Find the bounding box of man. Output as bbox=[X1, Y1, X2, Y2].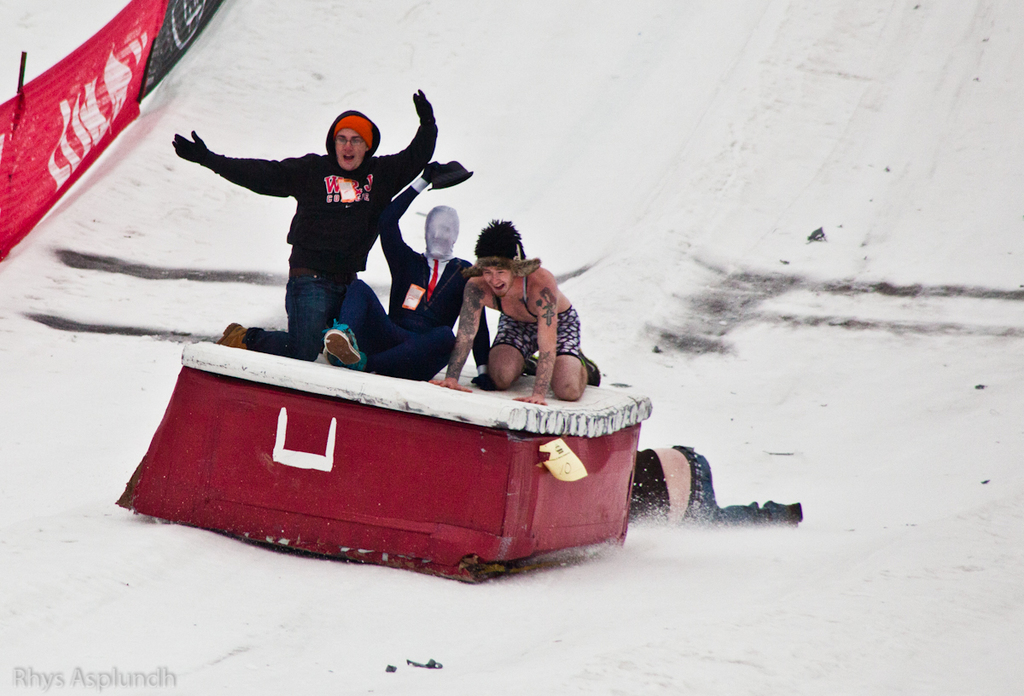
bbox=[319, 159, 494, 379].
